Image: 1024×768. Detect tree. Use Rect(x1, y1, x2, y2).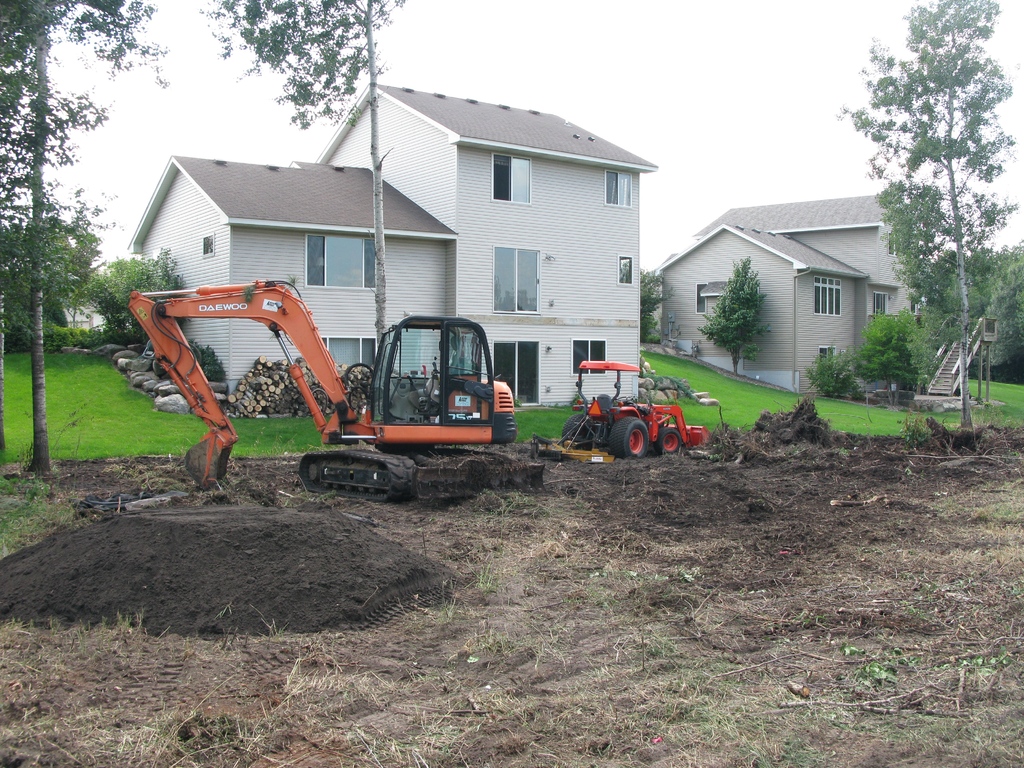
Rect(0, 0, 169, 475).
